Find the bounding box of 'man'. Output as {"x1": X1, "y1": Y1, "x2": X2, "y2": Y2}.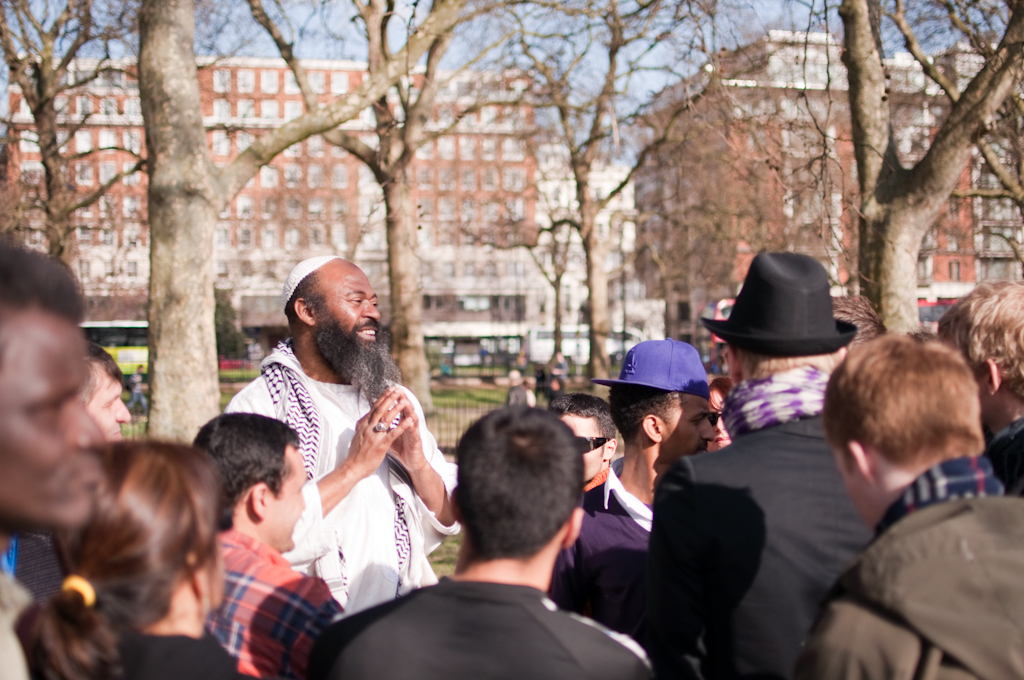
{"x1": 652, "y1": 245, "x2": 860, "y2": 679}.
